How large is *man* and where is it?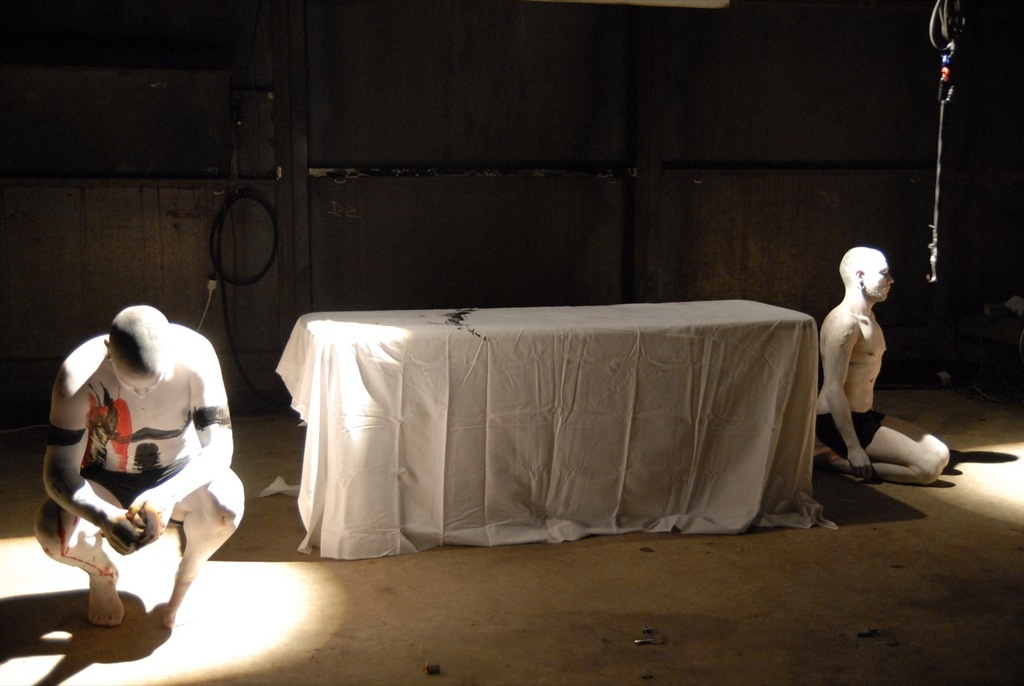
Bounding box: region(34, 306, 242, 627).
